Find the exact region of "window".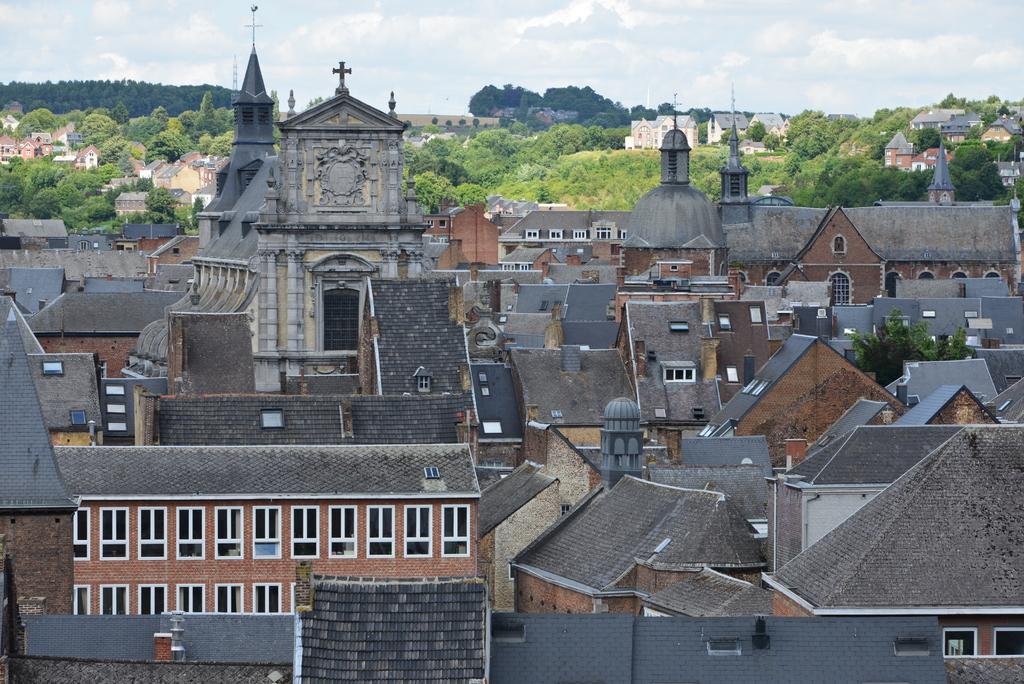
Exact region: x1=215, y1=507, x2=243, y2=559.
